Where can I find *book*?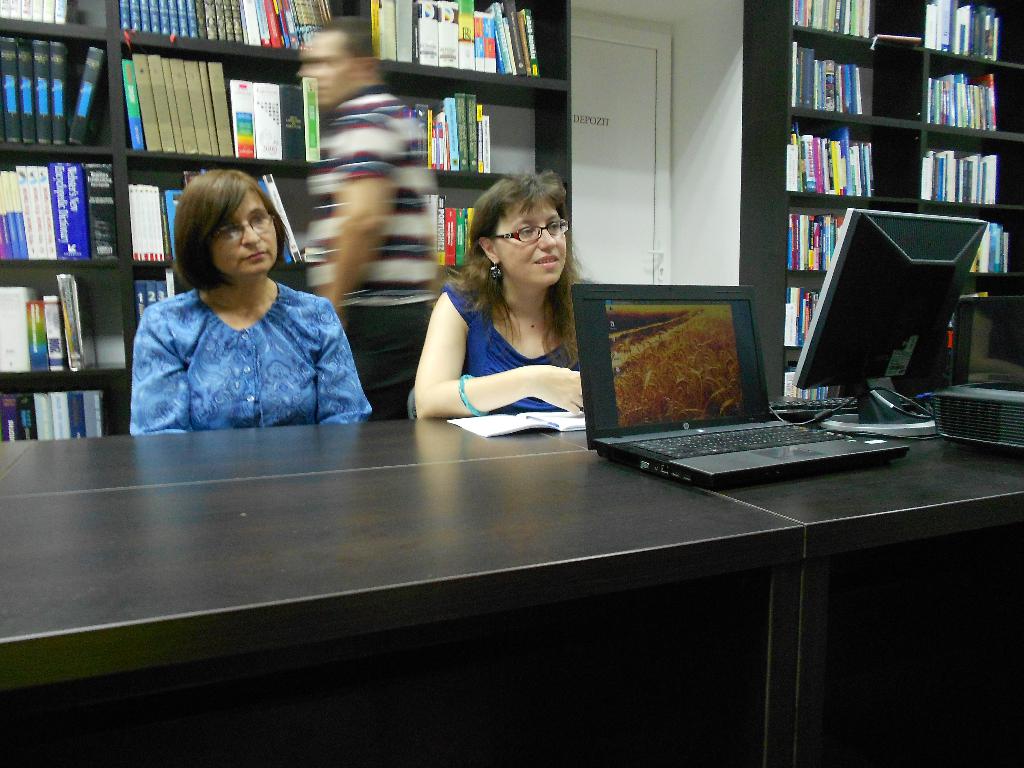
You can find it at BBox(66, 45, 106, 147).
